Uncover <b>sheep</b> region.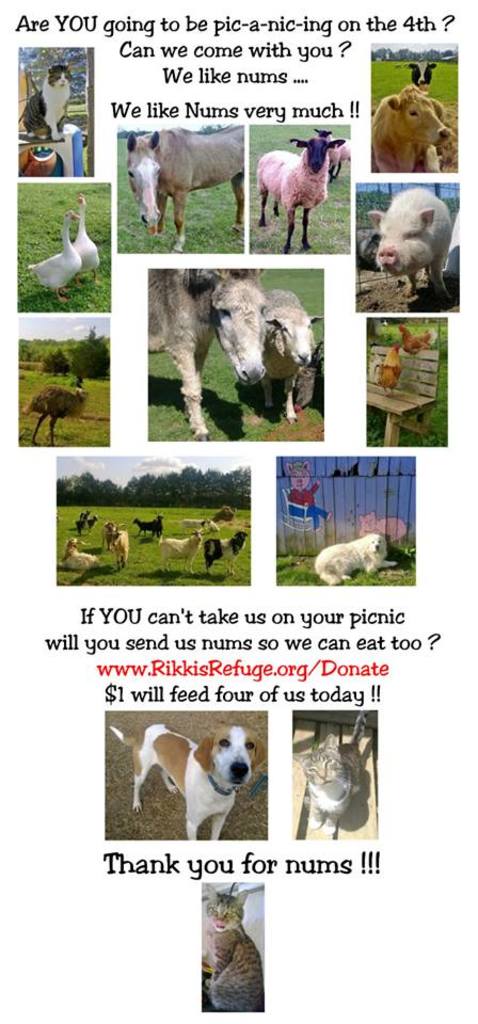
Uncovered: select_region(265, 289, 328, 431).
